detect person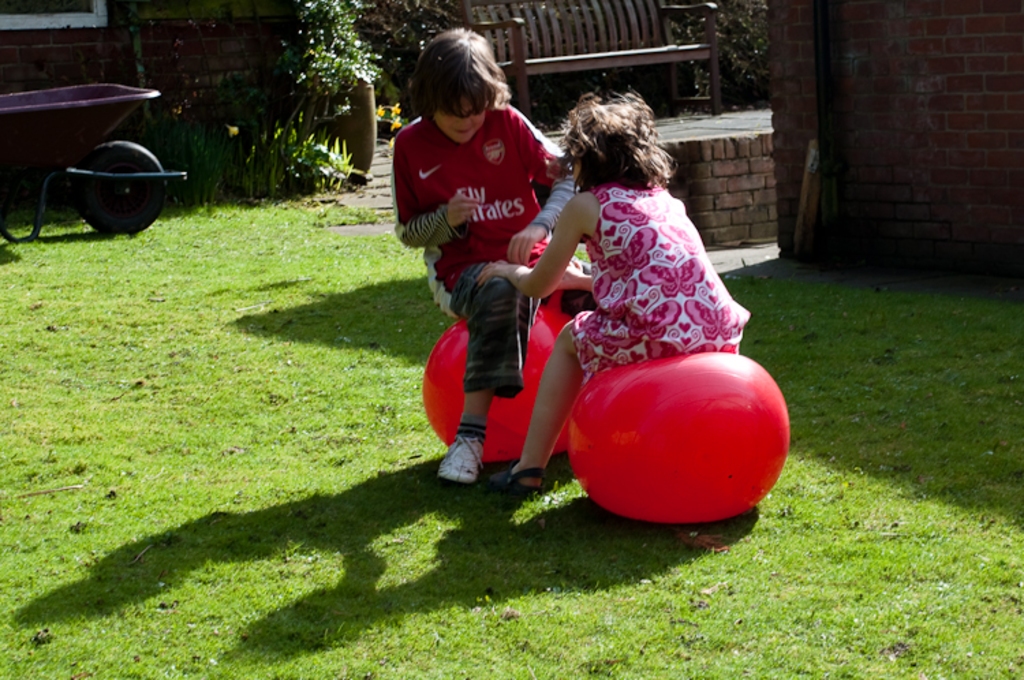
406/31/567/496
